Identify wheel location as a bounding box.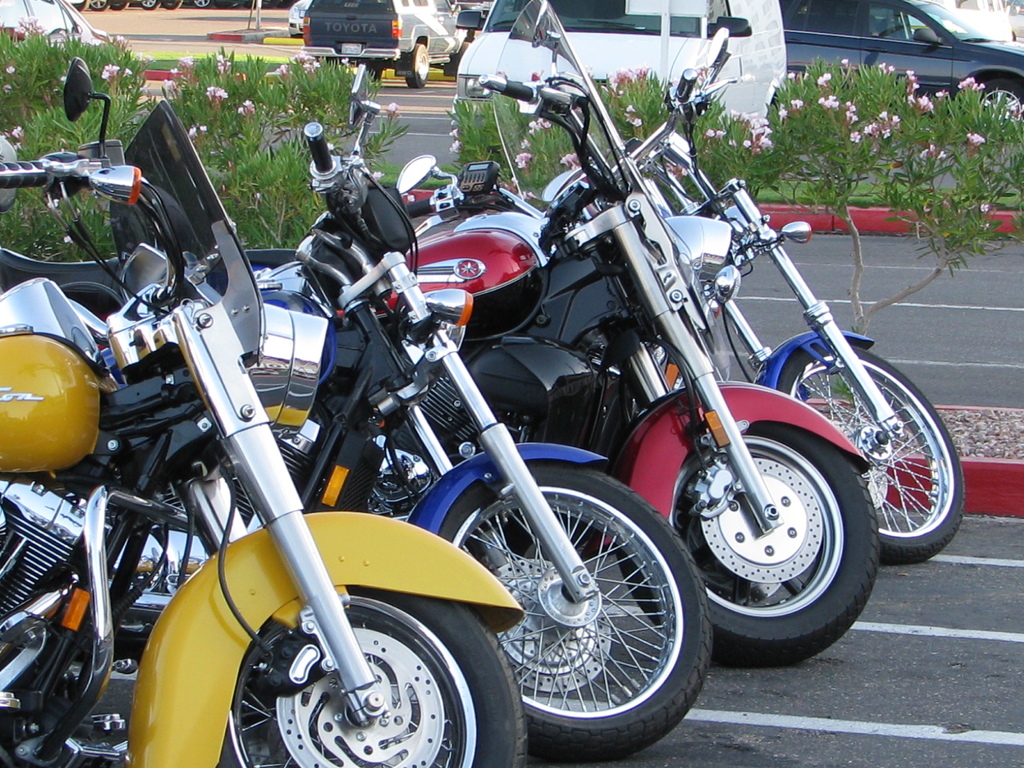
left=402, top=43, right=431, bottom=88.
